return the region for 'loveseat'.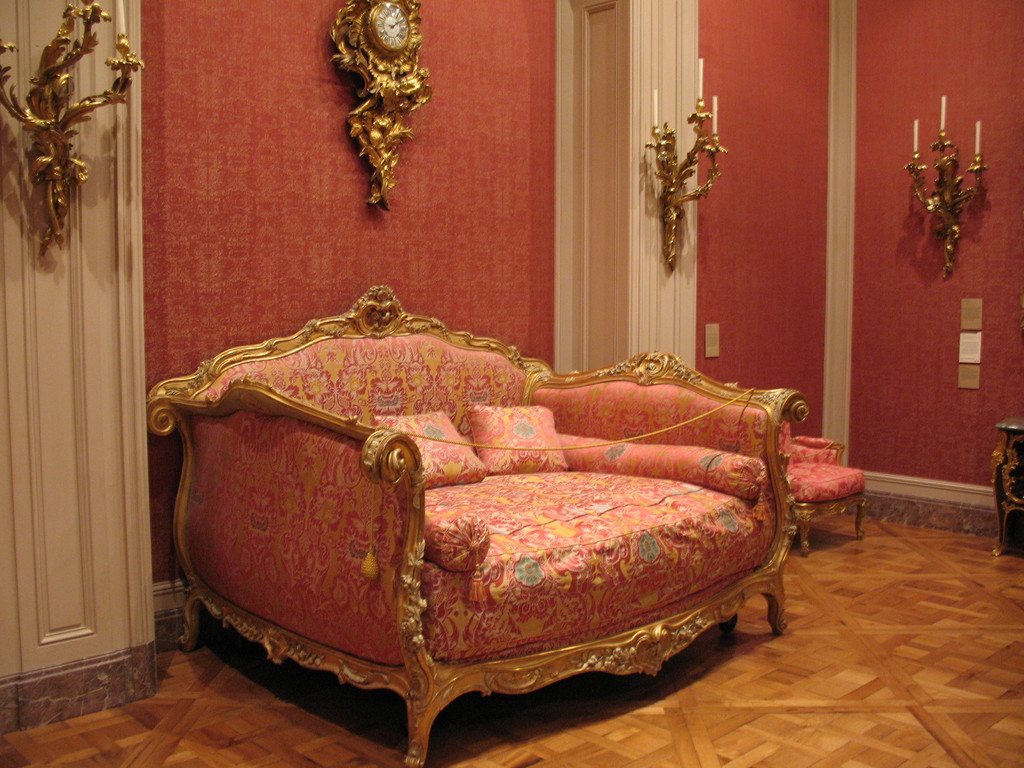
171:239:842:685.
